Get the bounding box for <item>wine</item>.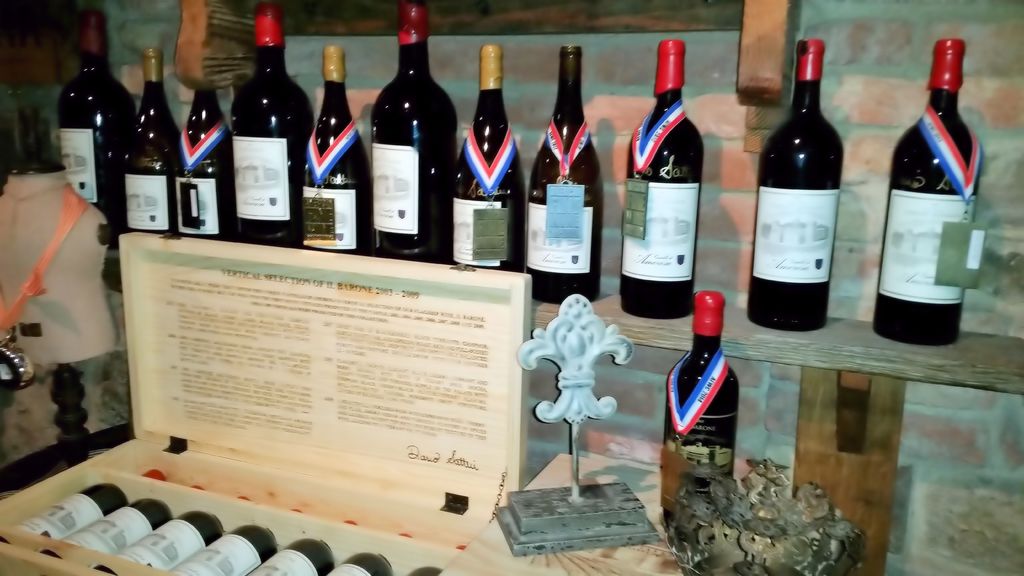
left=232, top=0, right=310, bottom=246.
